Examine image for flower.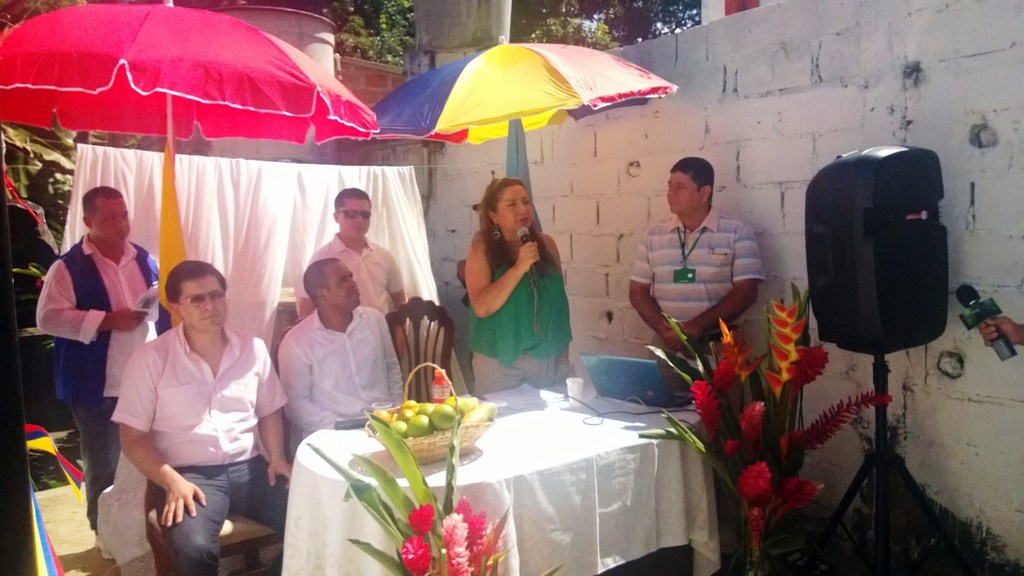
Examination result: bbox(737, 400, 767, 446).
